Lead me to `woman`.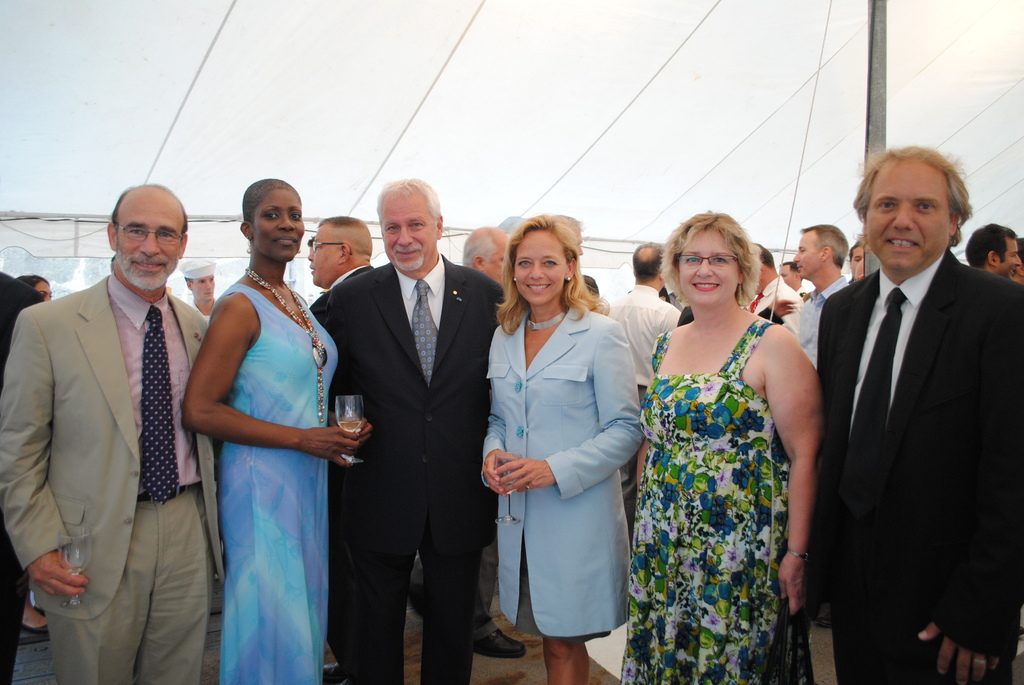
Lead to {"x1": 183, "y1": 177, "x2": 371, "y2": 684}.
